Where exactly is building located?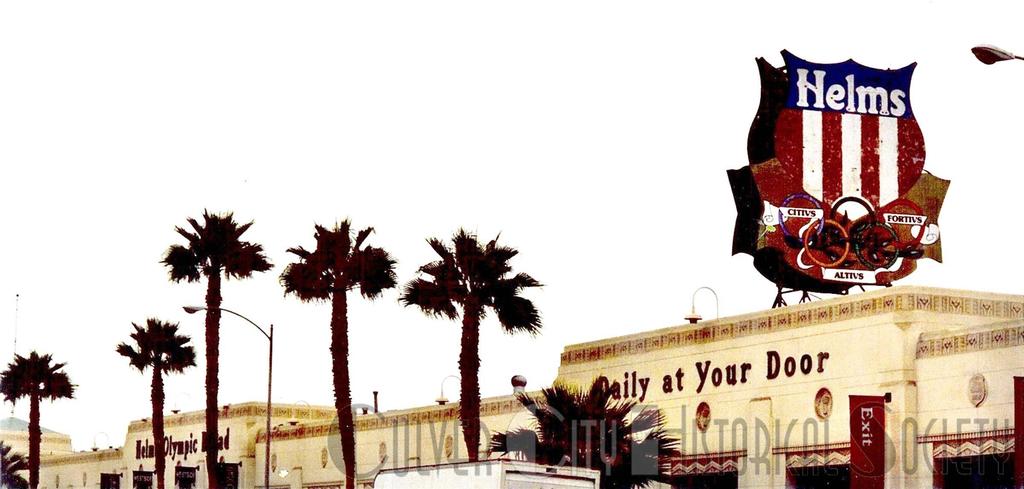
Its bounding box is region(0, 284, 1023, 488).
